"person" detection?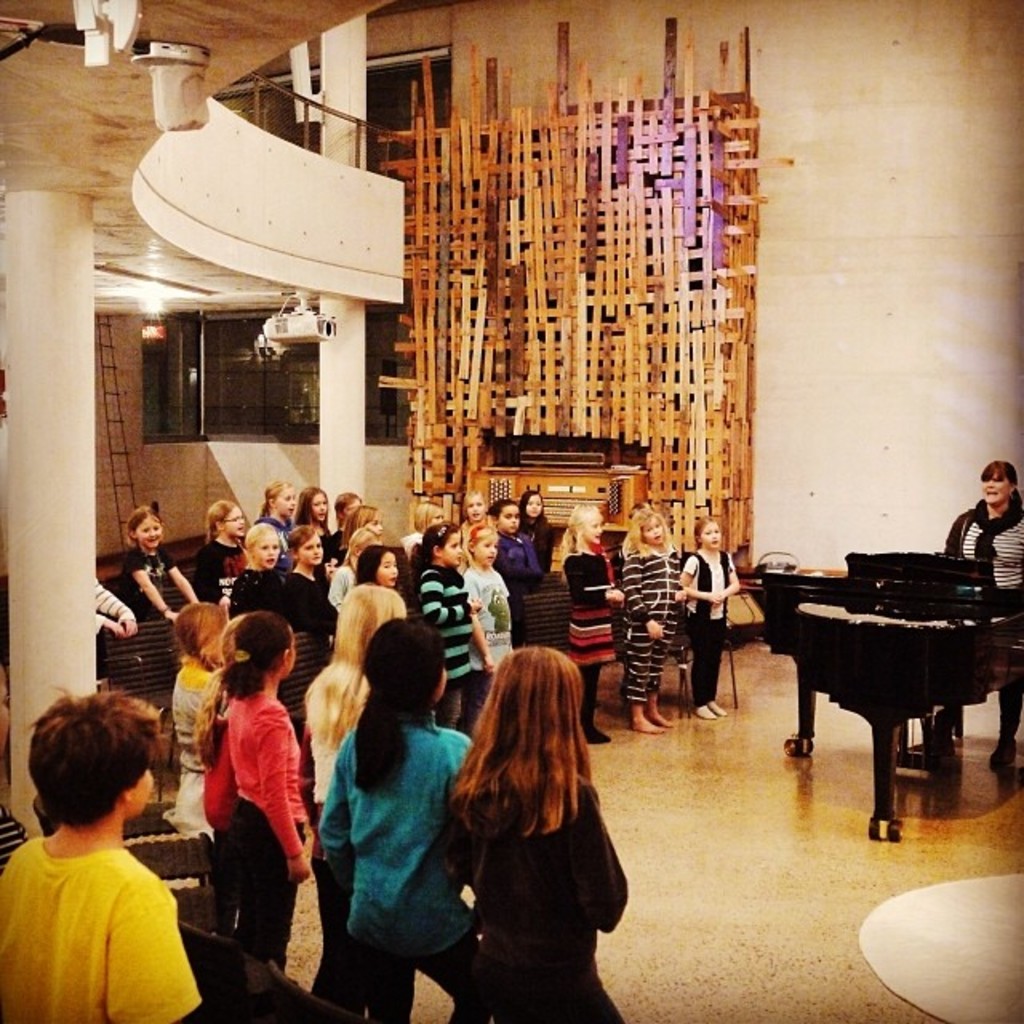
[left=461, top=651, right=630, bottom=1022]
